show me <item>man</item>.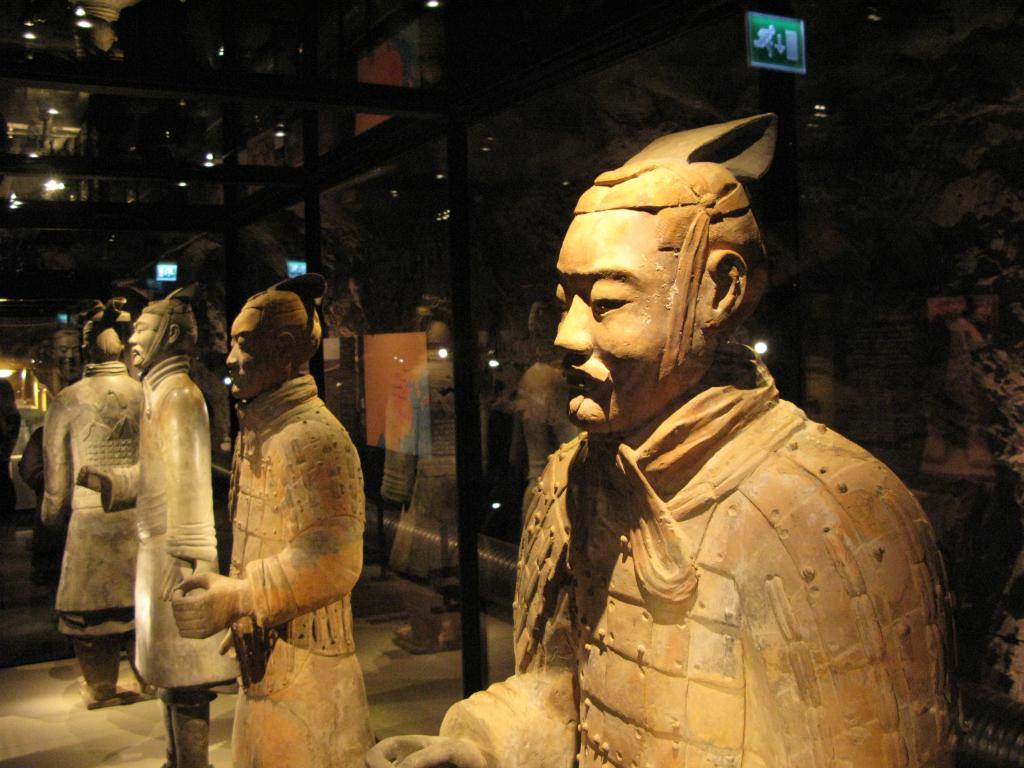
<item>man</item> is here: <bbox>77, 280, 242, 767</bbox>.
